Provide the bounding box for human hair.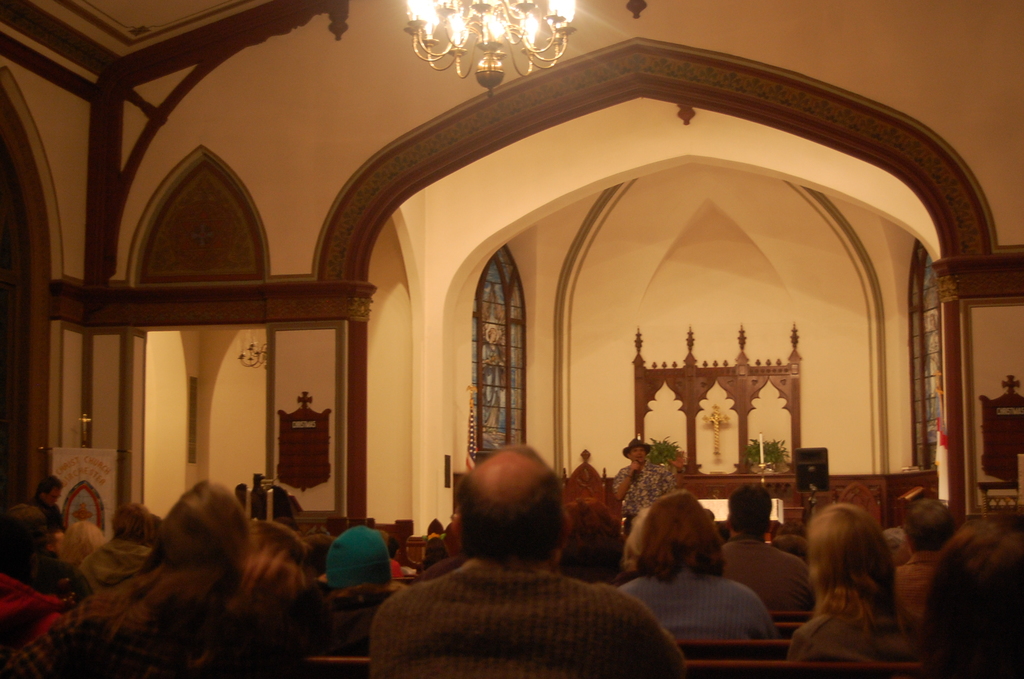
<region>301, 529, 334, 577</region>.
